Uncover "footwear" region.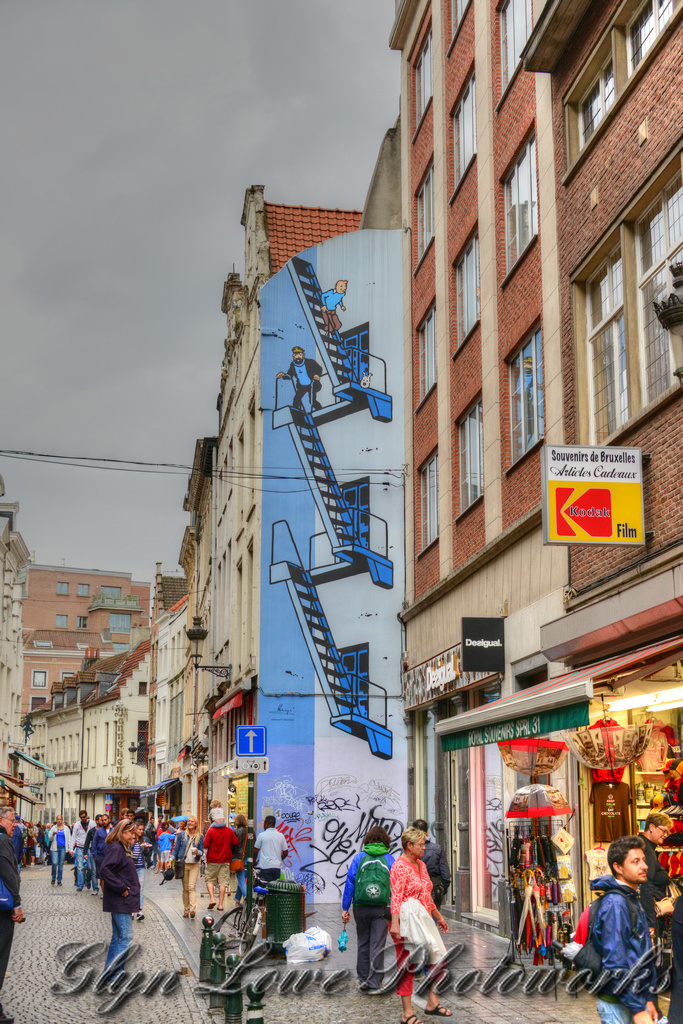
Uncovered: select_region(135, 911, 146, 920).
